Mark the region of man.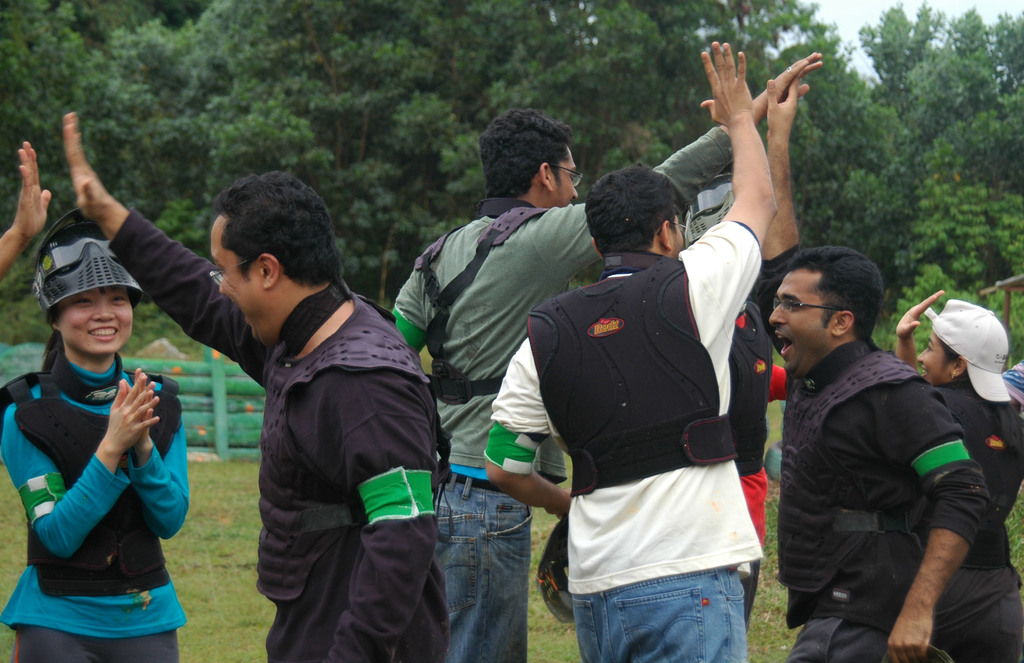
Region: left=0, top=142, right=51, bottom=279.
